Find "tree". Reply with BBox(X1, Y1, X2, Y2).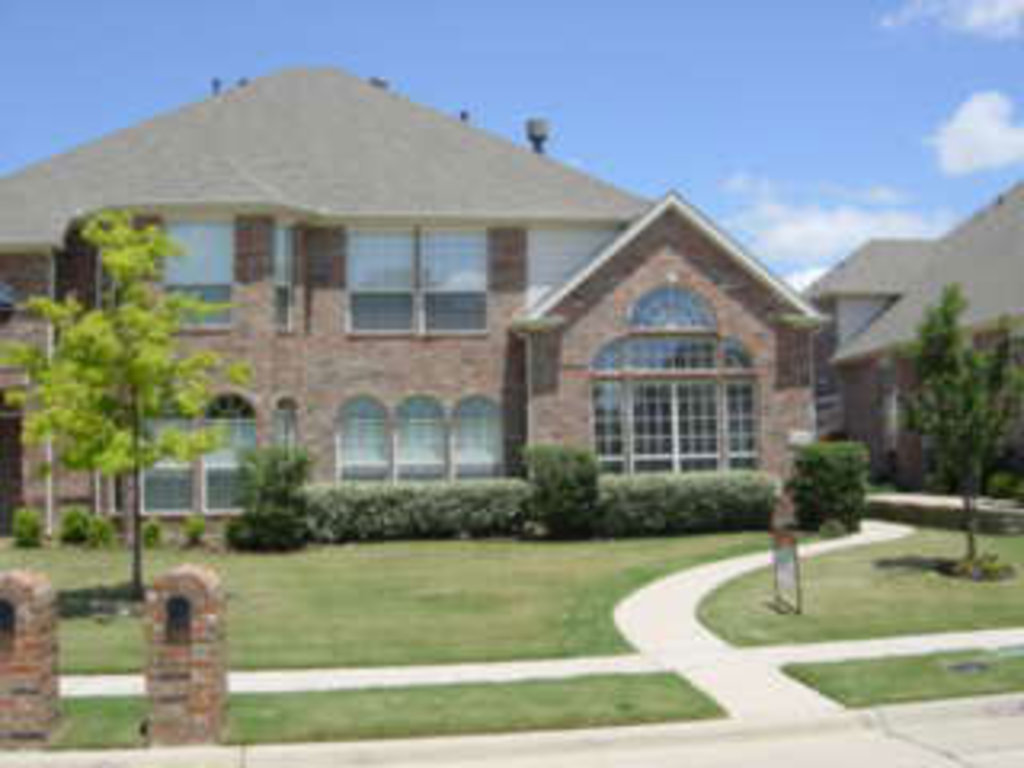
BBox(19, 208, 227, 550).
